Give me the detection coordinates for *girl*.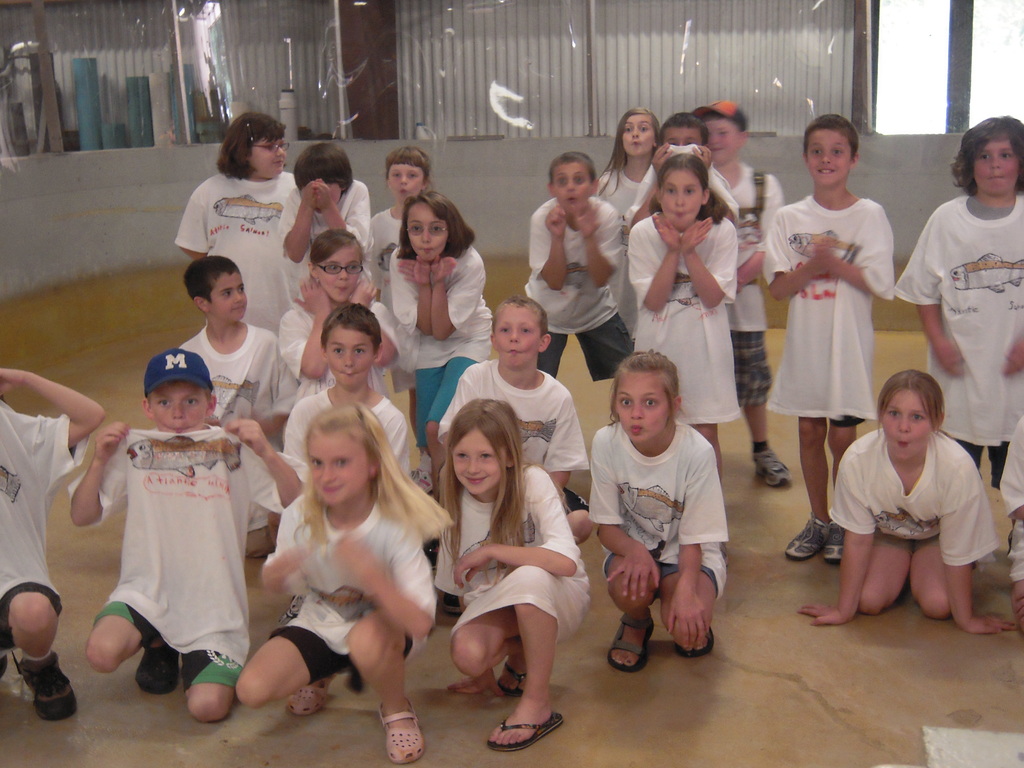
(582,352,737,673).
